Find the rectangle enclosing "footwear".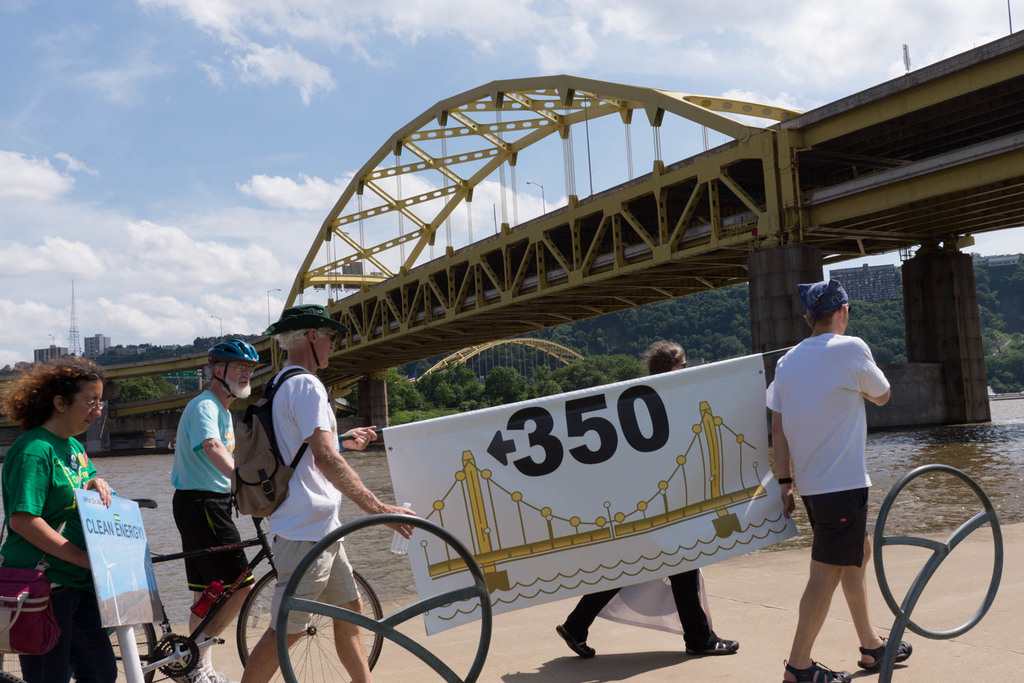
<box>691,628,739,649</box>.
